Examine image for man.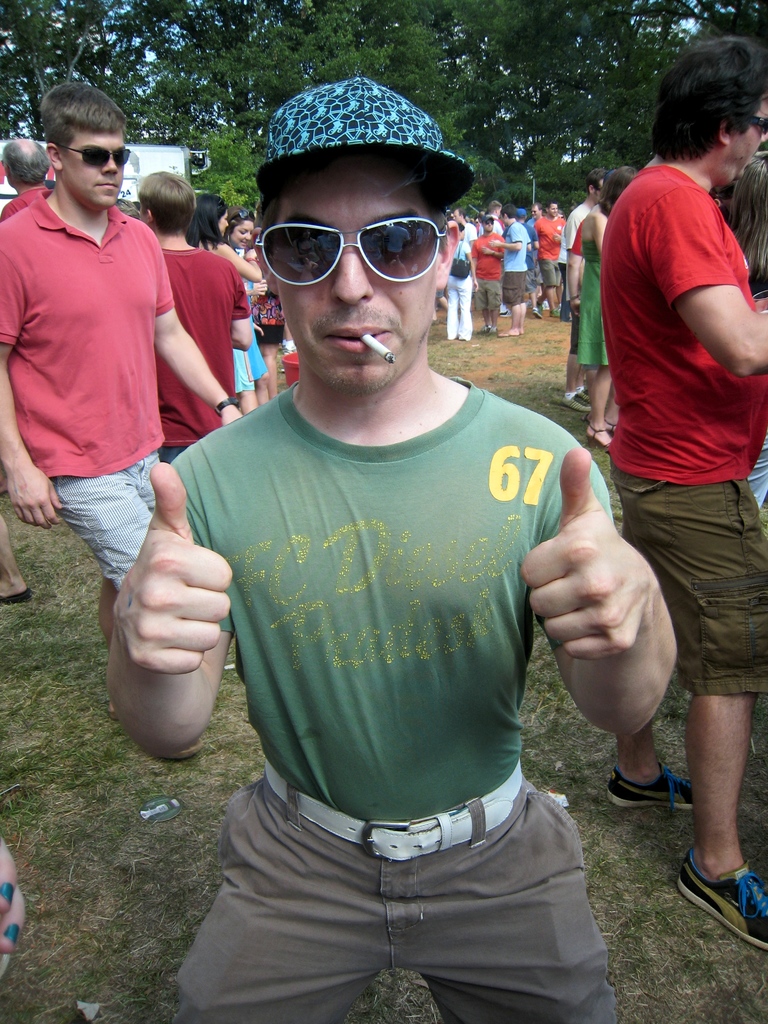
Examination result: x1=532, y1=196, x2=569, y2=323.
